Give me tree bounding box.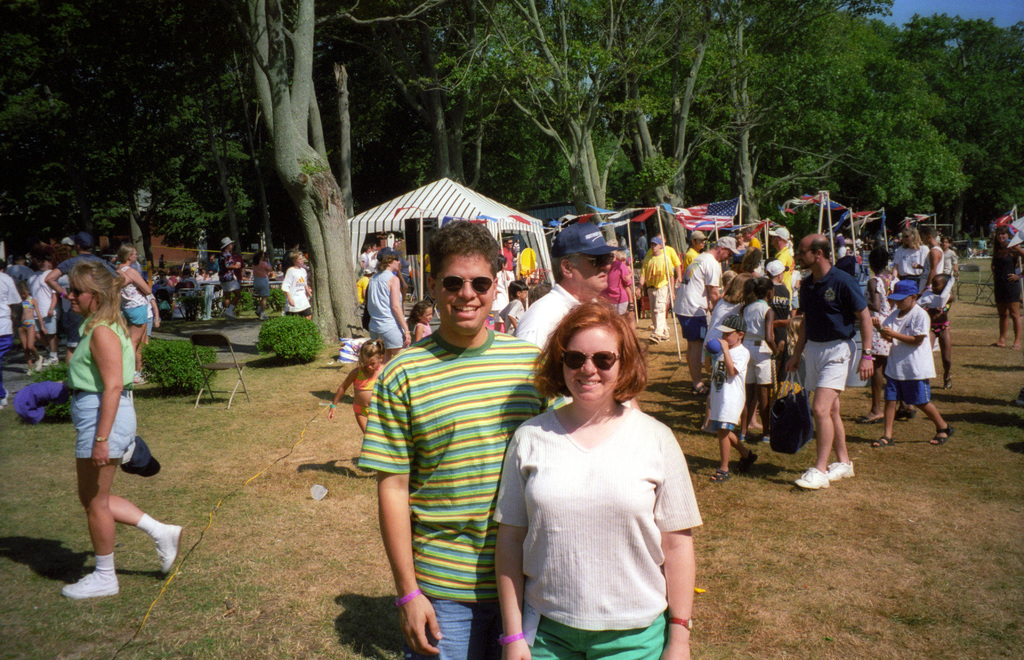
left=715, top=0, right=971, bottom=214.
